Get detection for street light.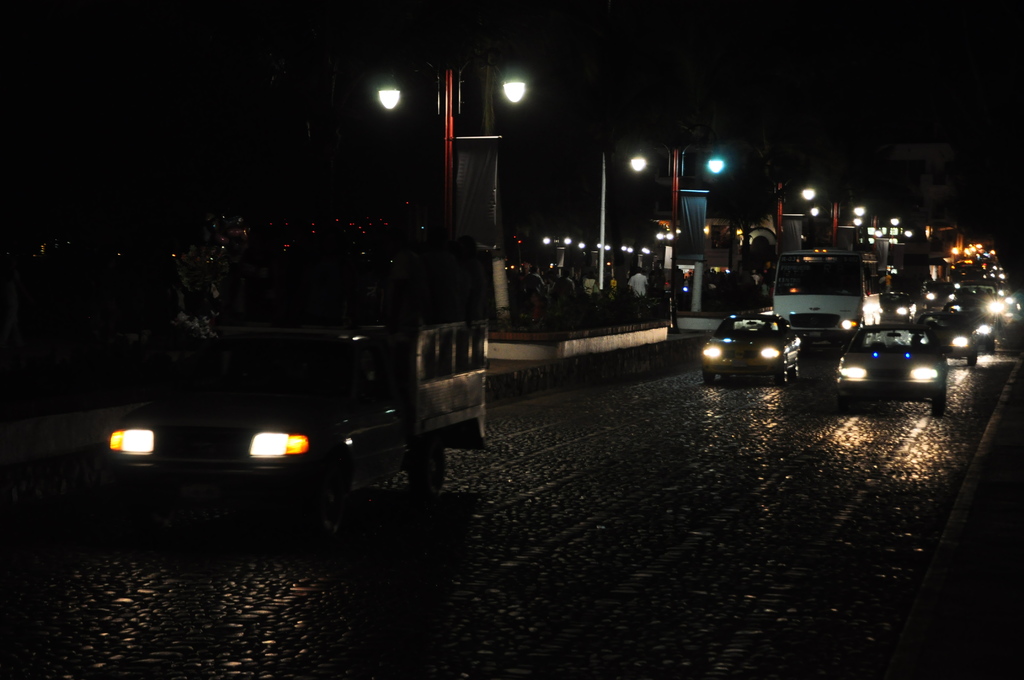
Detection: 806,202,868,244.
